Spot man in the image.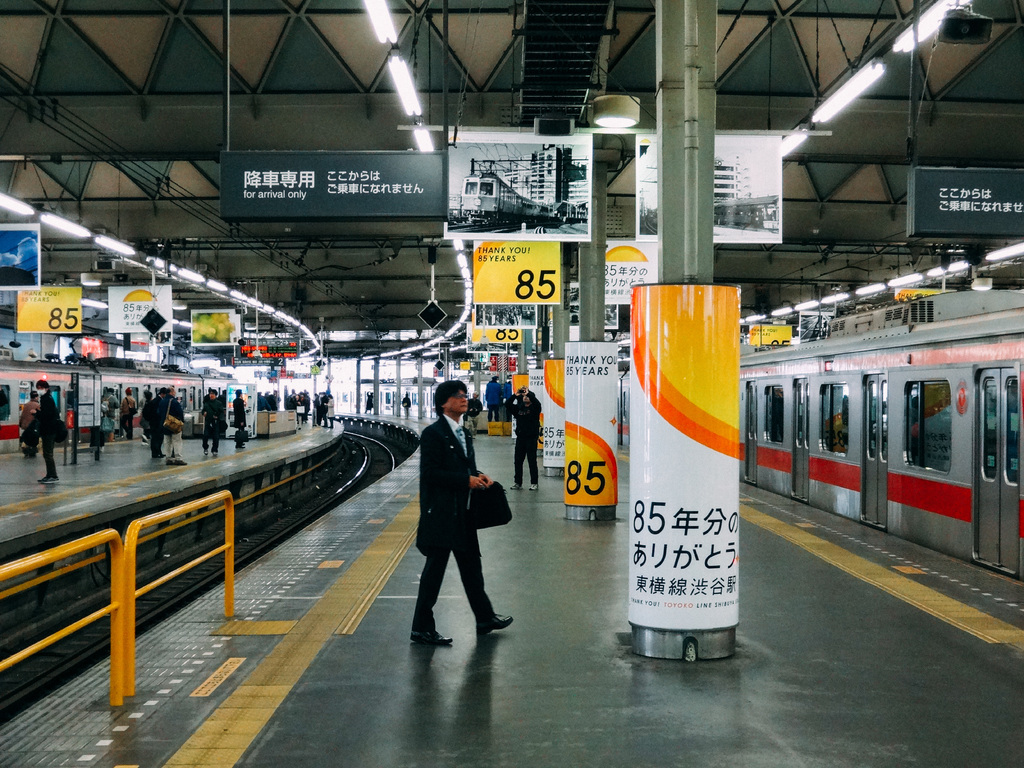
man found at rect(35, 378, 58, 484).
